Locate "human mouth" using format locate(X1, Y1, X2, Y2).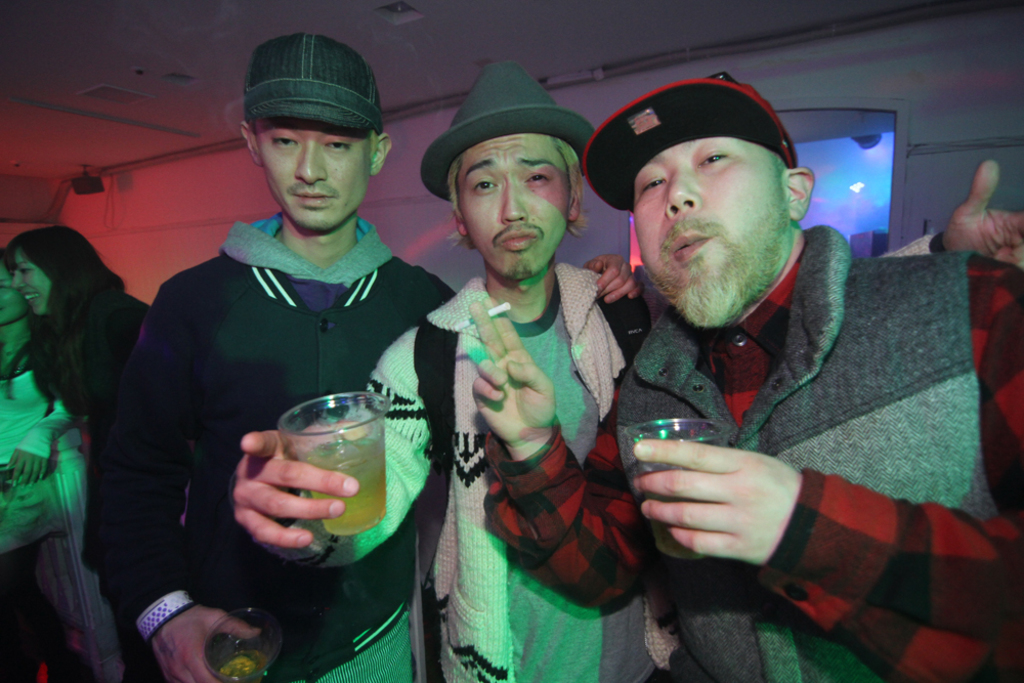
locate(291, 186, 337, 208).
